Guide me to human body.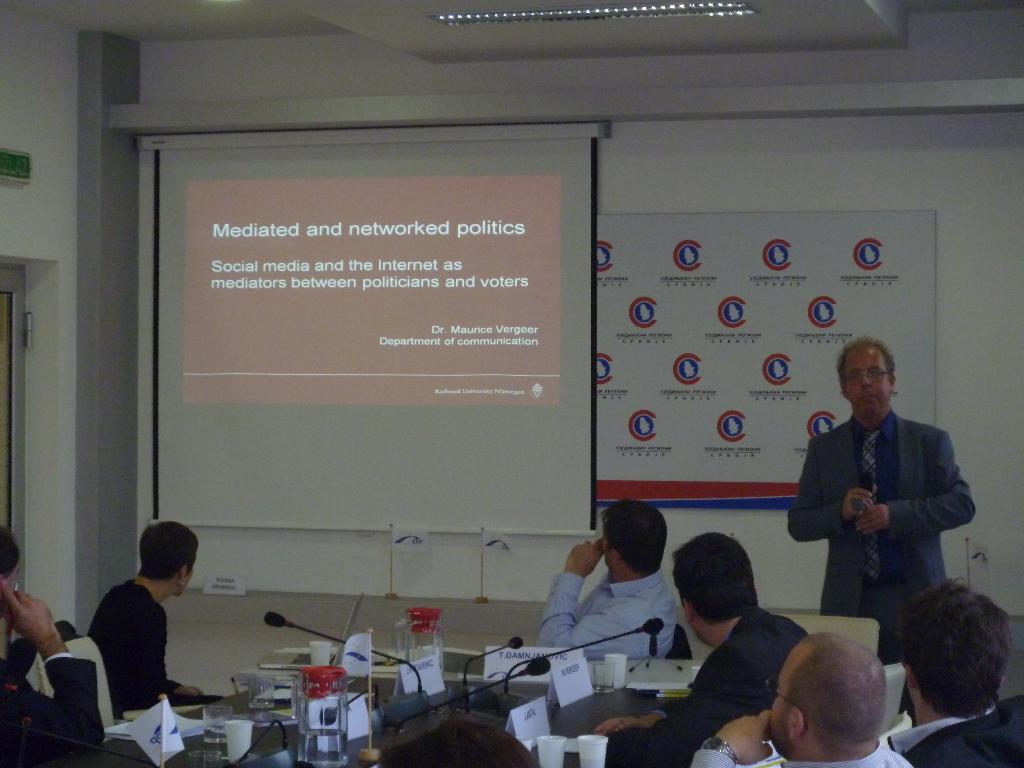
Guidance: [86, 574, 206, 710].
